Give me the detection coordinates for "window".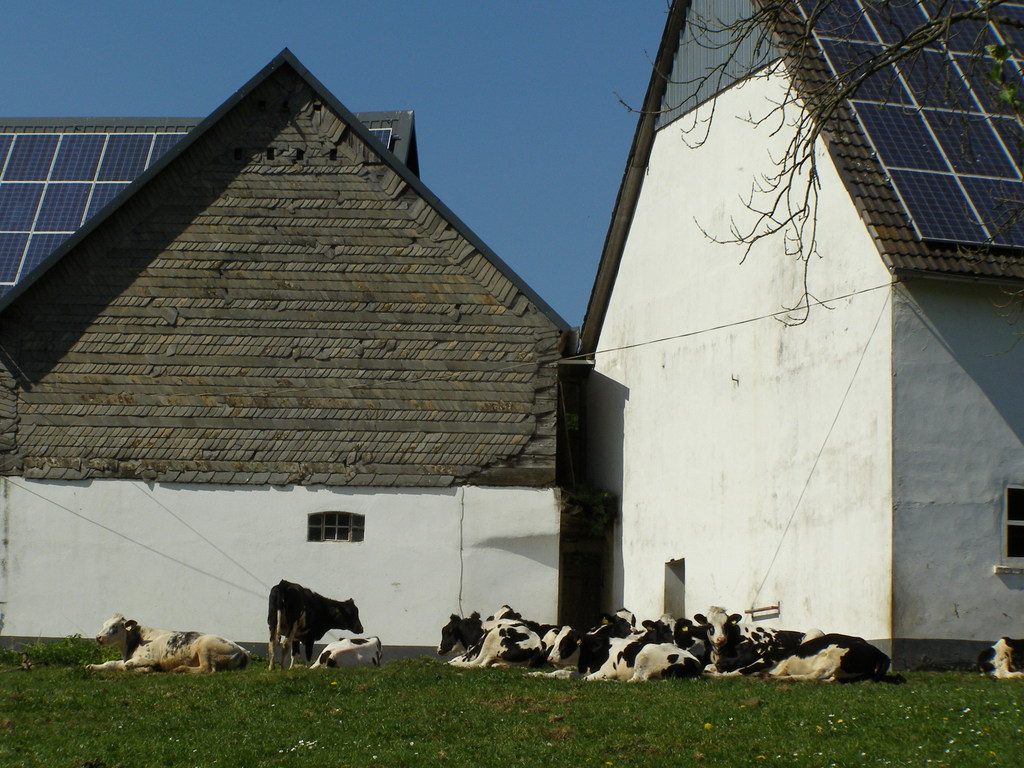
(1007,492,1023,560).
